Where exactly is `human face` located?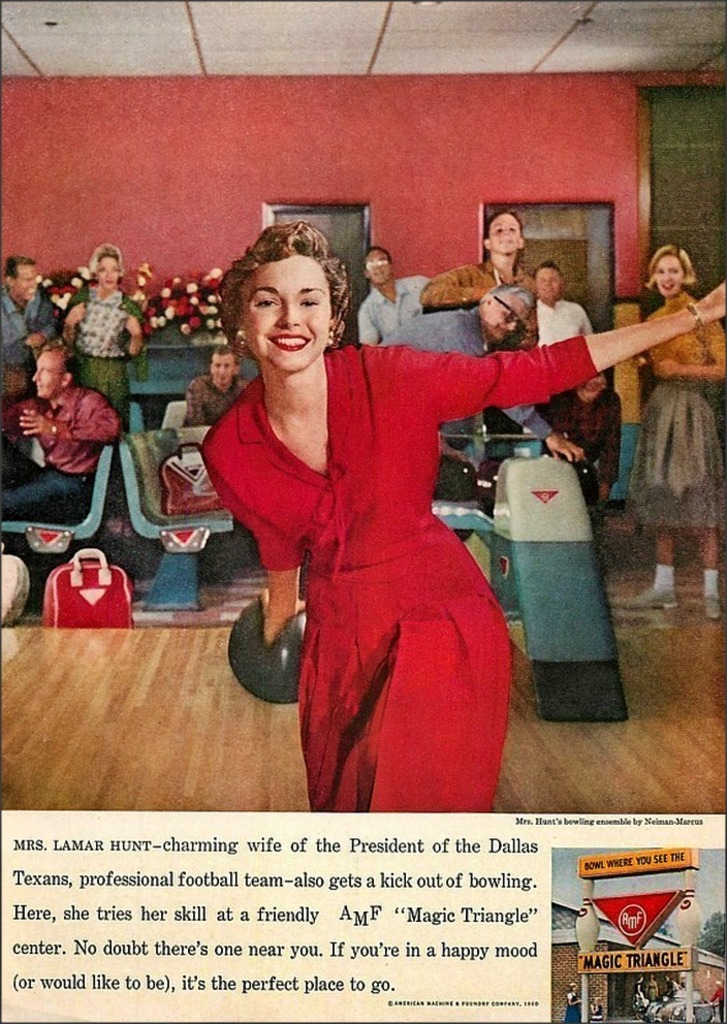
Its bounding box is l=487, t=294, r=532, b=346.
